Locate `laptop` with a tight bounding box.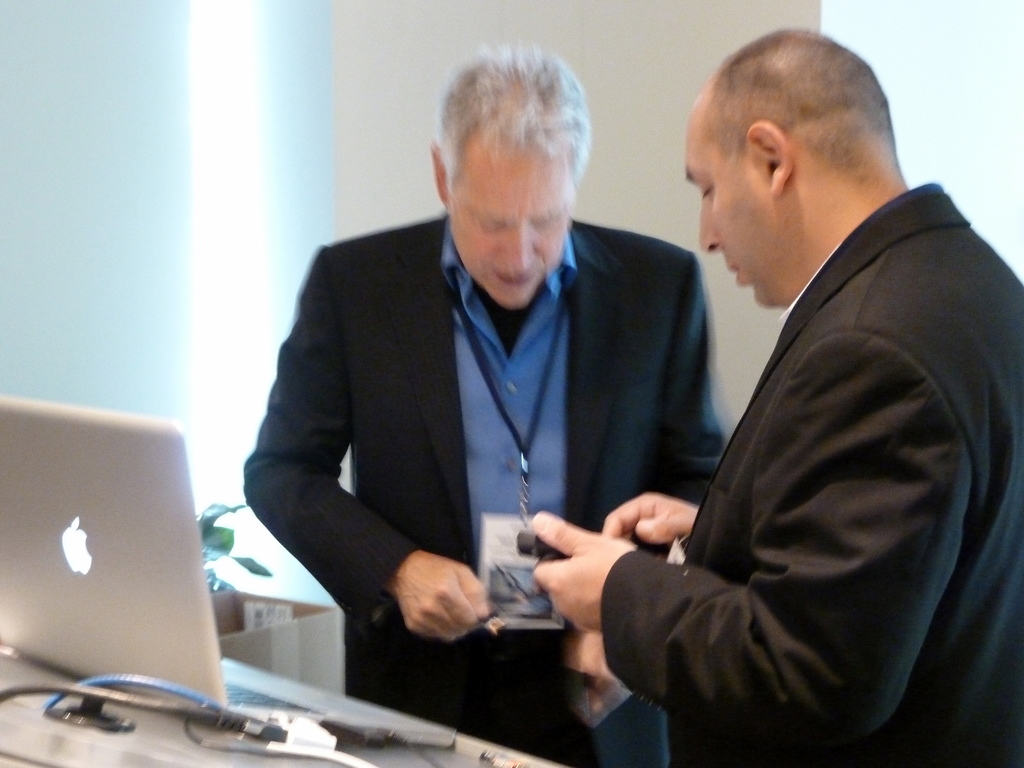
box=[0, 392, 452, 750].
